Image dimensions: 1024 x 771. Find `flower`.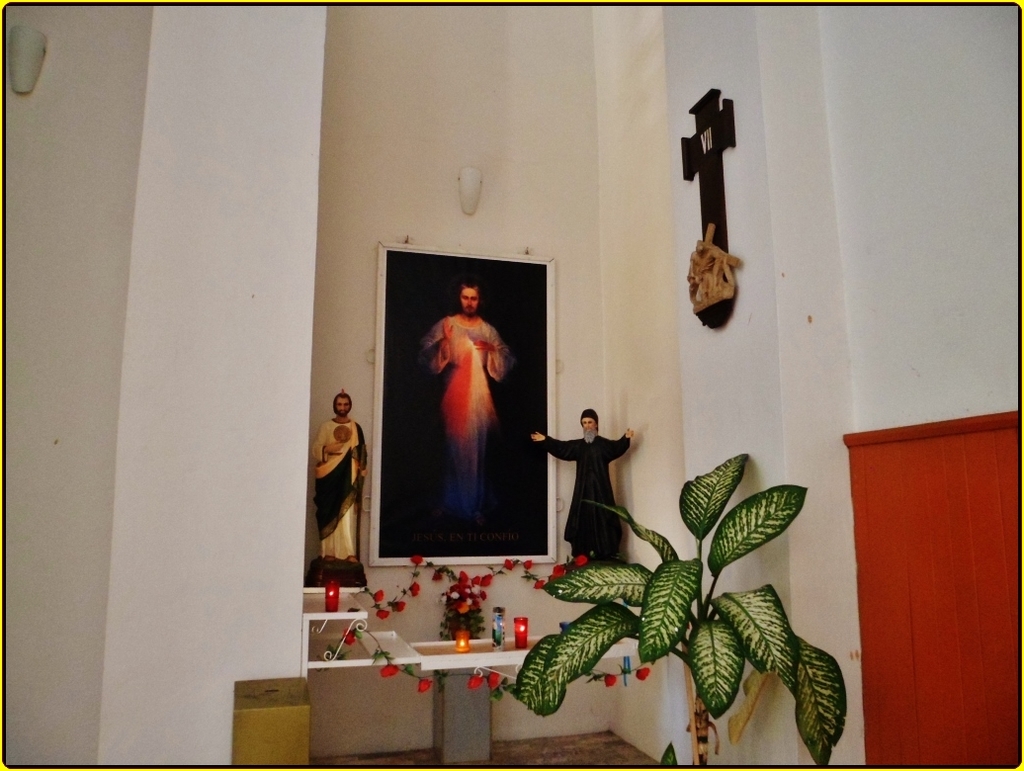
409 554 424 567.
